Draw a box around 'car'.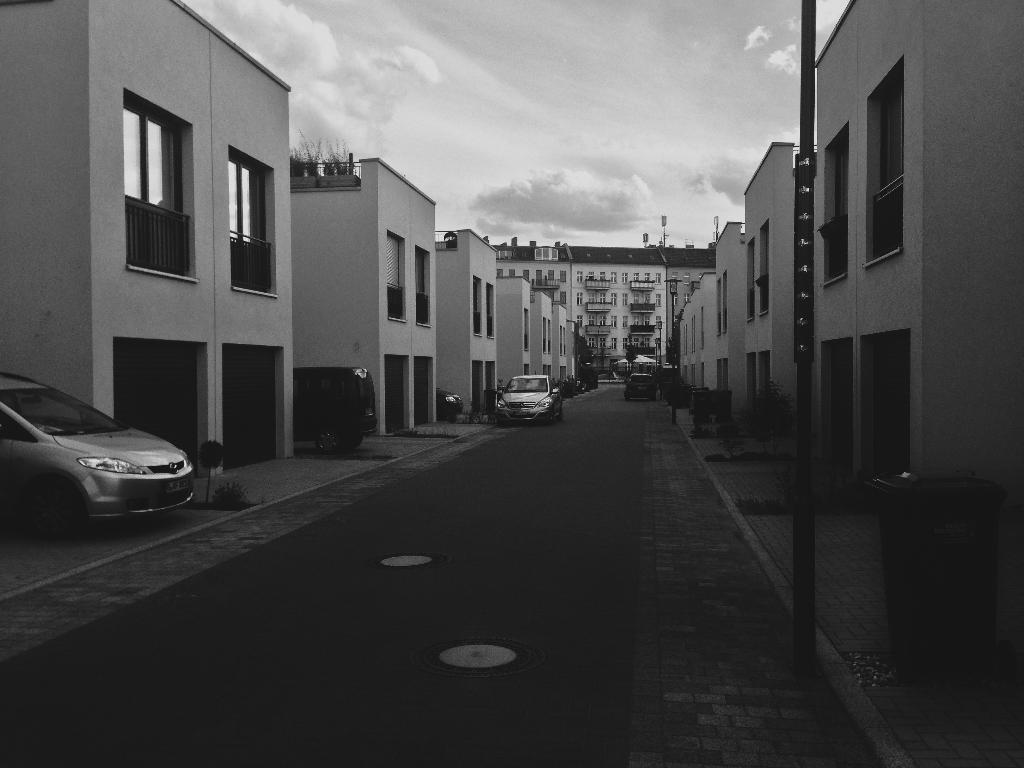
crop(436, 386, 463, 418).
